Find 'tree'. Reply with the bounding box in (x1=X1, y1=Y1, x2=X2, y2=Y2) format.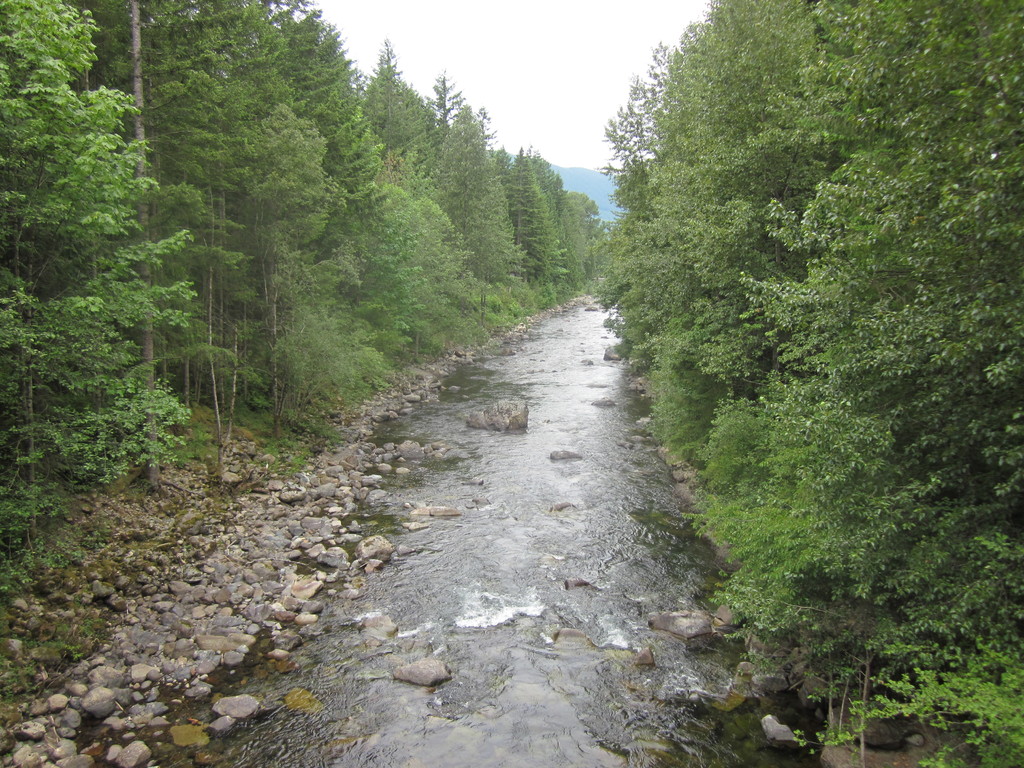
(x1=282, y1=0, x2=392, y2=321).
